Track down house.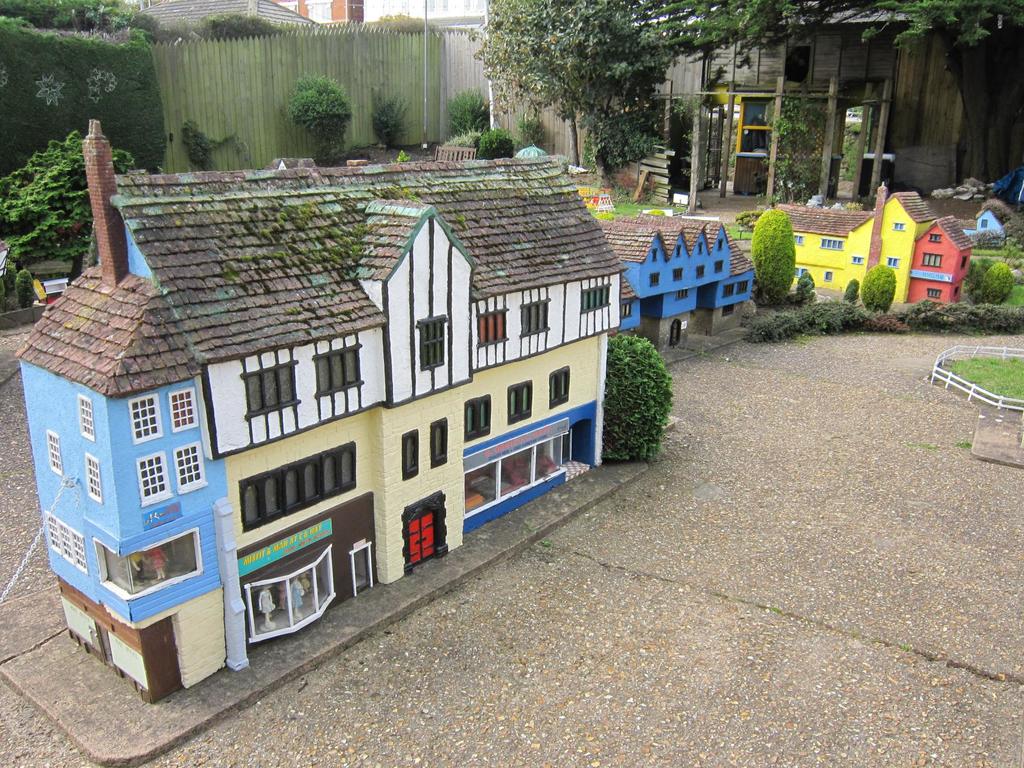
Tracked to 7/116/620/700.
